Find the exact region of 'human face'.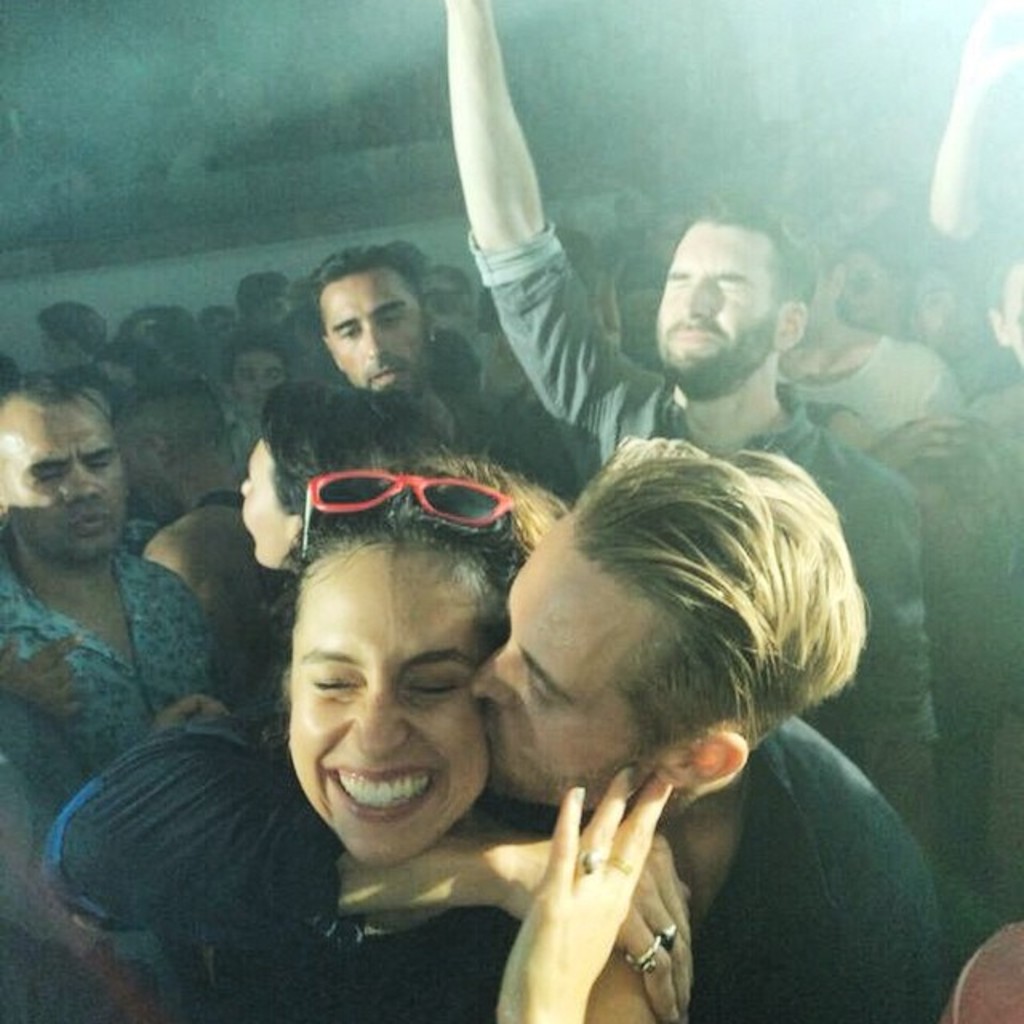
Exact region: 283/533/501/859.
